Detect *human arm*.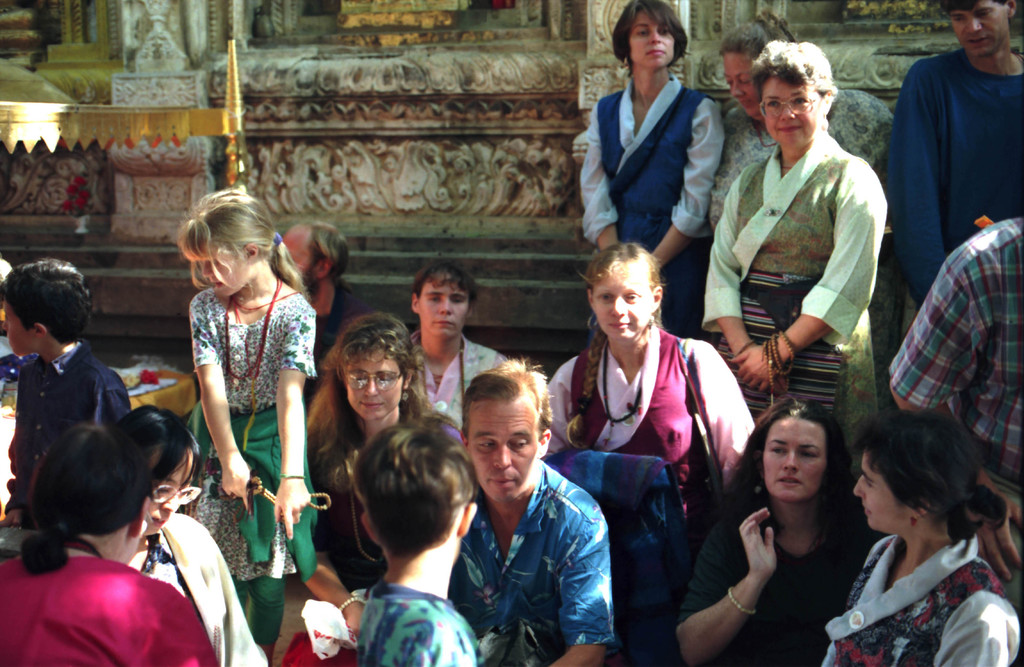
Detected at 193, 293, 255, 511.
